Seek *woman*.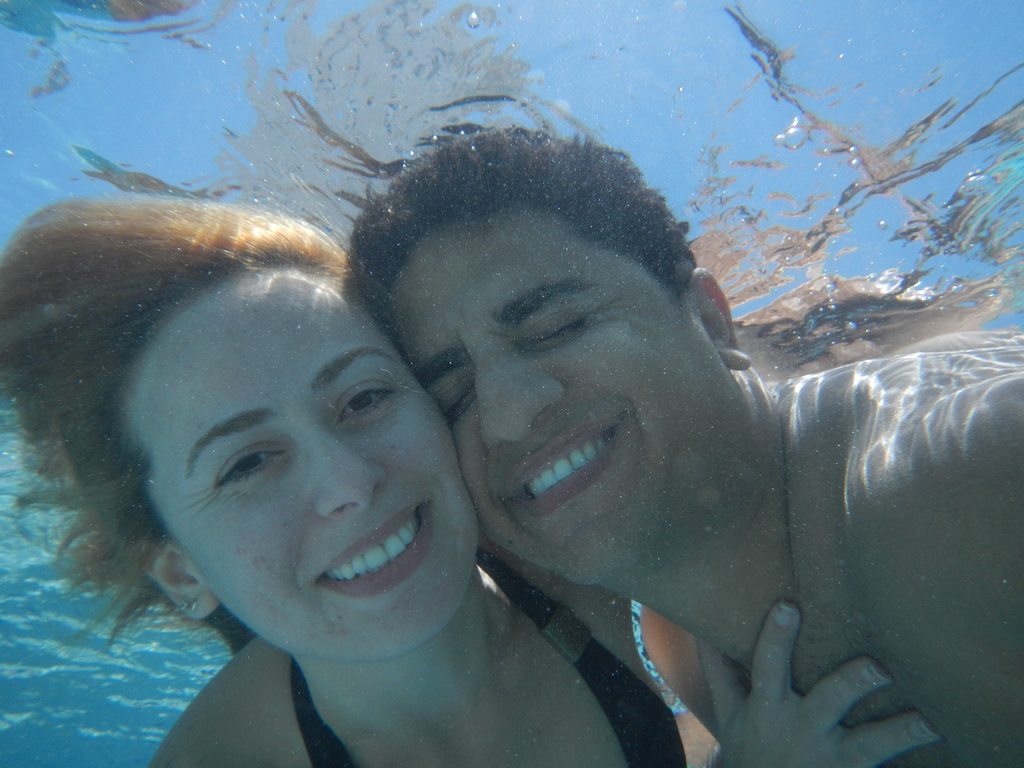
[x1=13, y1=145, x2=648, y2=767].
